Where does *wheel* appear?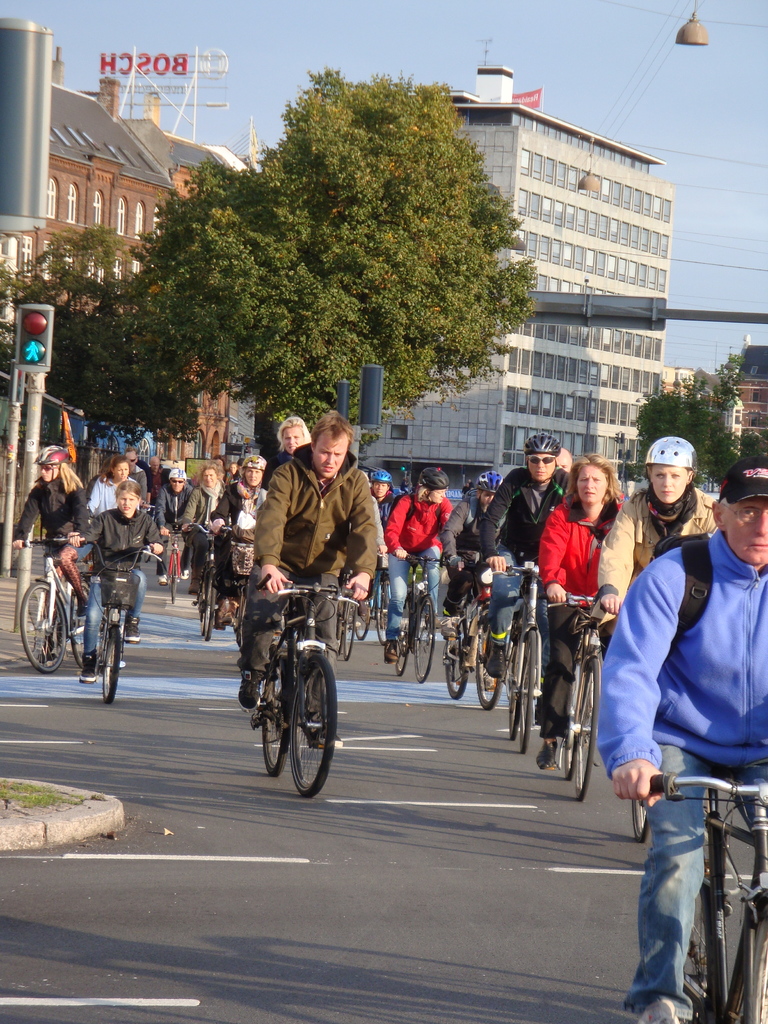
Appears at (left=516, top=629, right=539, bottom=753).
